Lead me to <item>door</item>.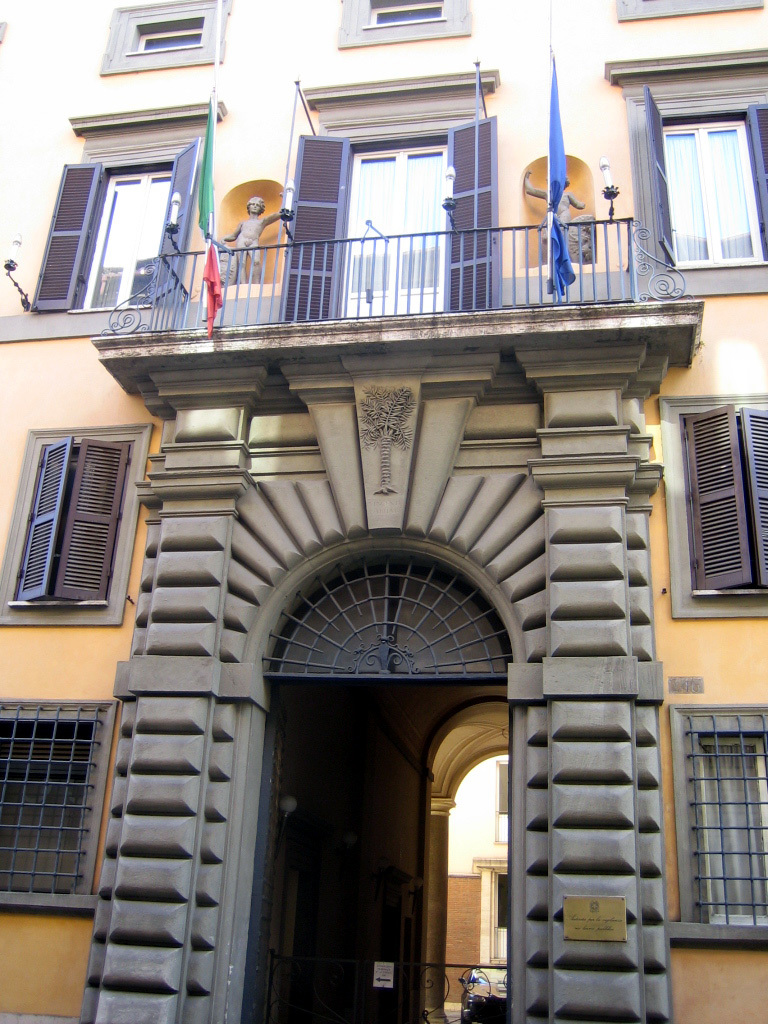
Lead to (243,705,312,1023).
